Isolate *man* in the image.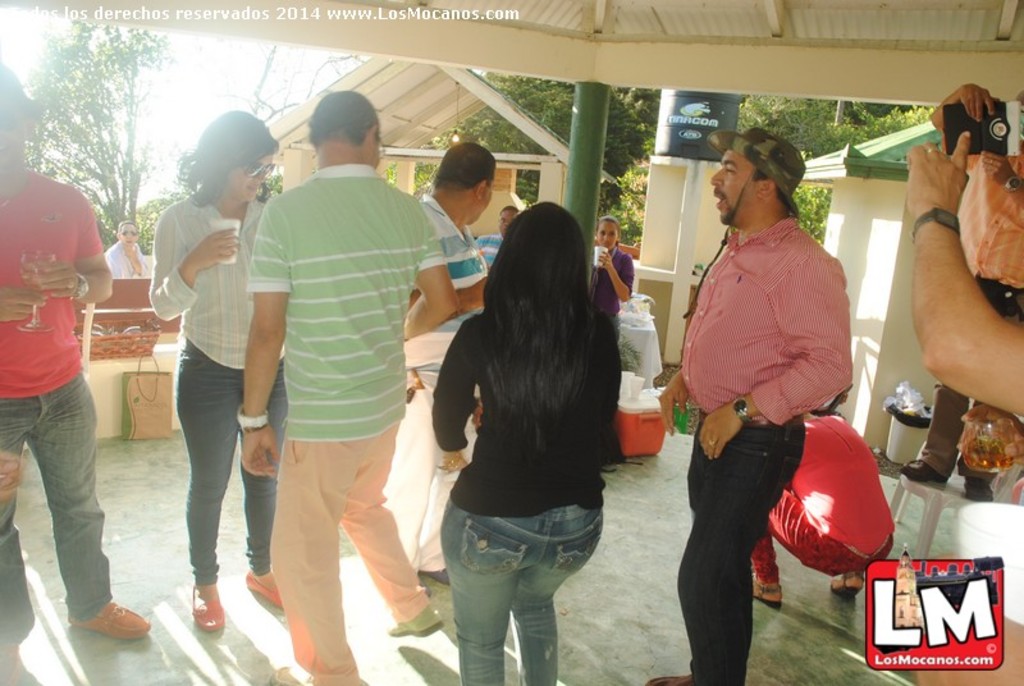
Isolated region: 0:60:161:685.
